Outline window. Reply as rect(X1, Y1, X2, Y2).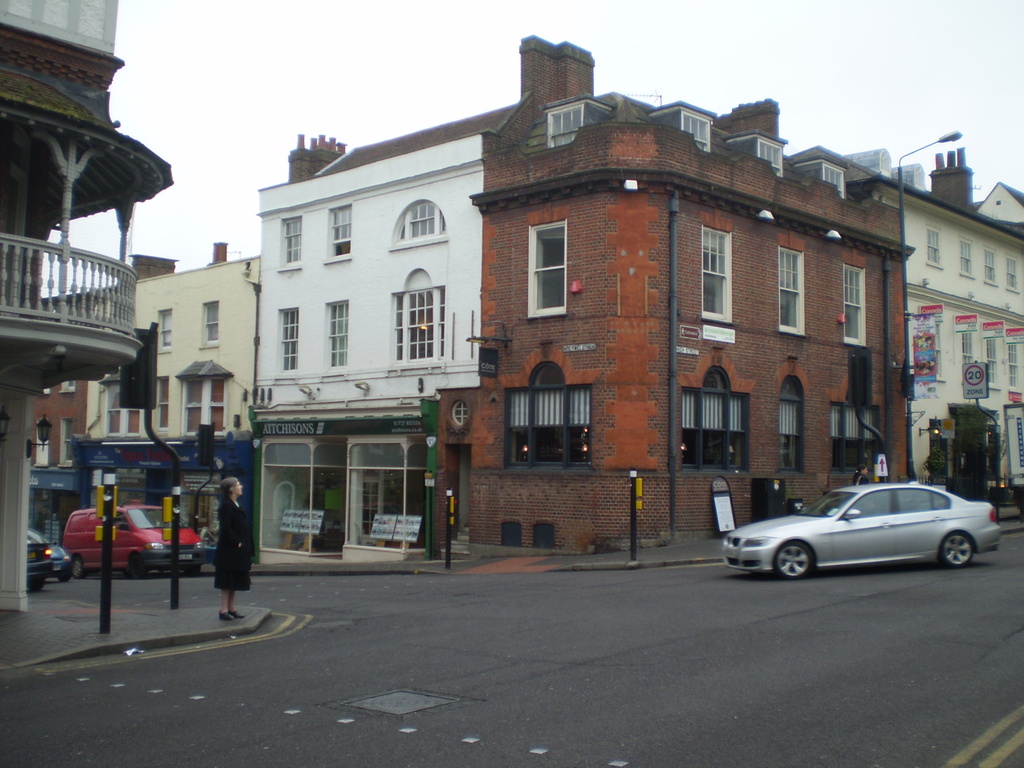
rect(529, 525, 556, 547).
